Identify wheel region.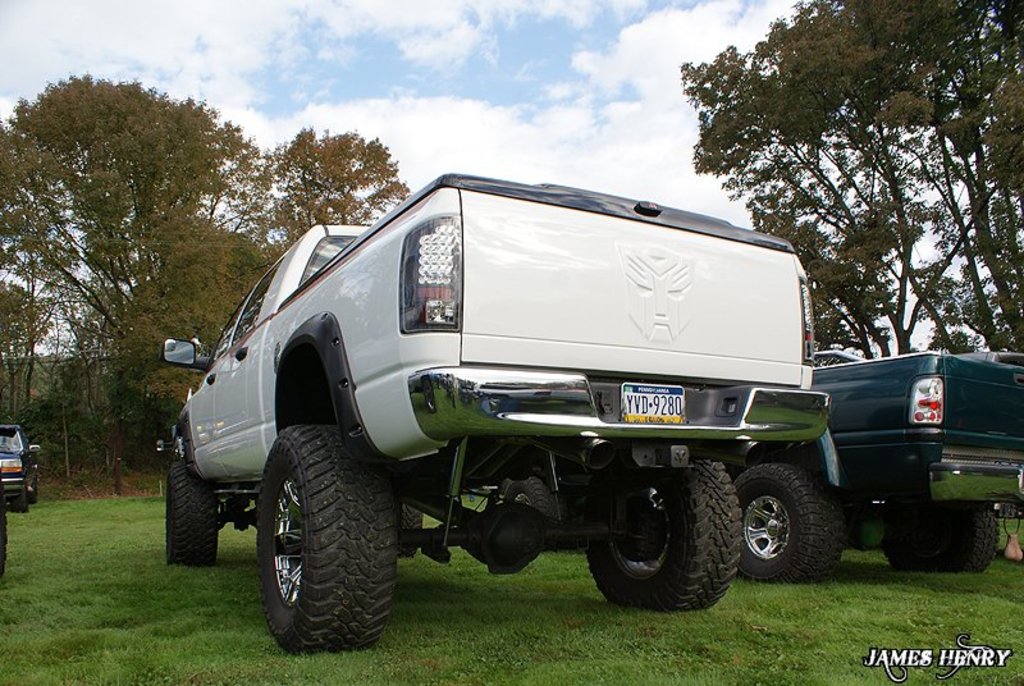
Region: <bbox>27, 470, 35, 504</bbox>.
